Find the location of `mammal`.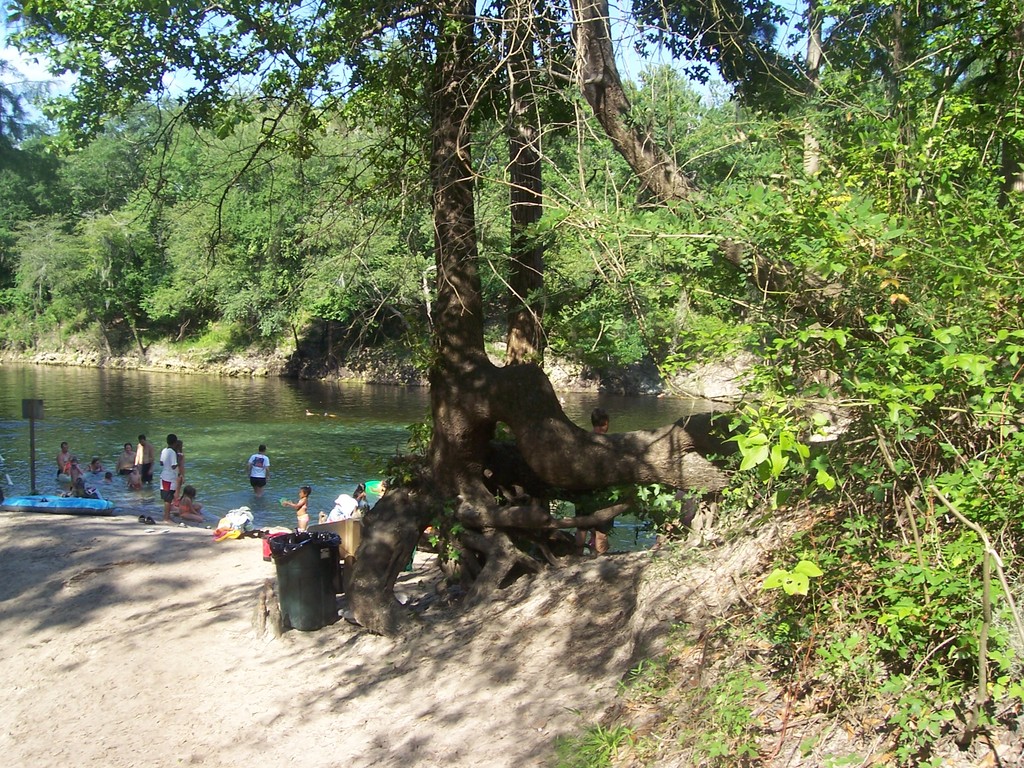
Location: l=135, t=439, r=154, b=483.
